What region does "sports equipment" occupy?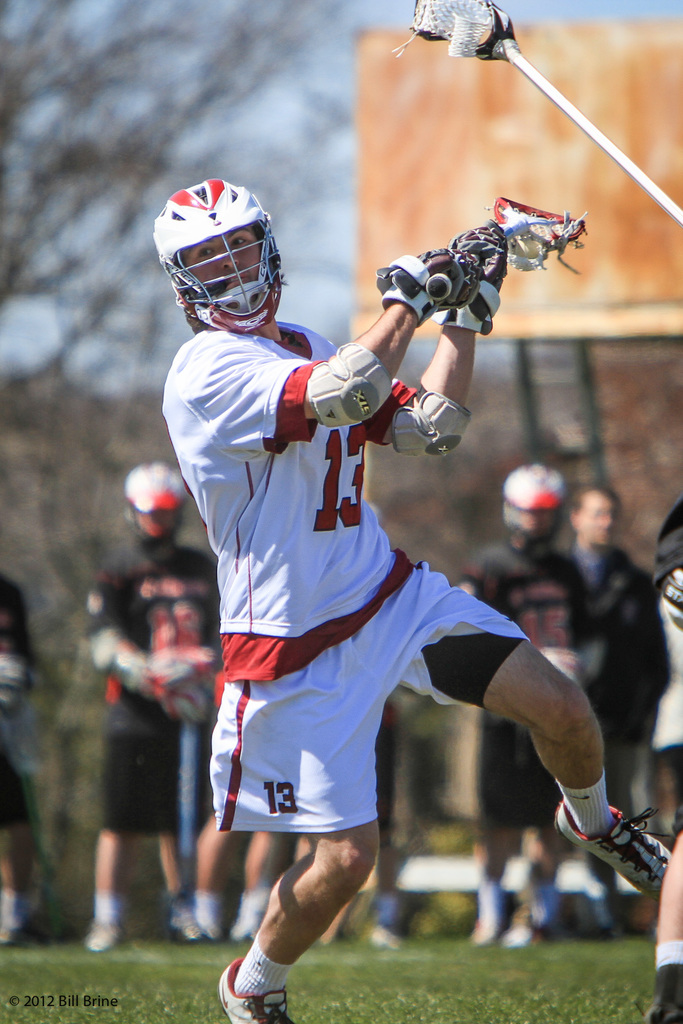
bbox(307, 339, 390, 431).
